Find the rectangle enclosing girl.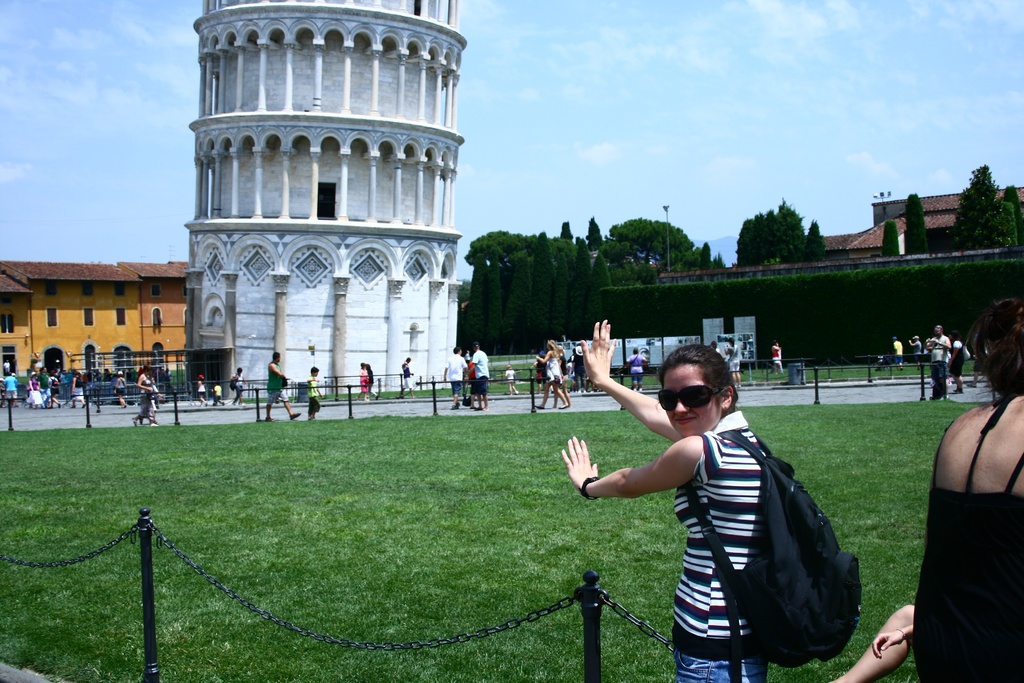
rect(554, 308, 787, 682).
